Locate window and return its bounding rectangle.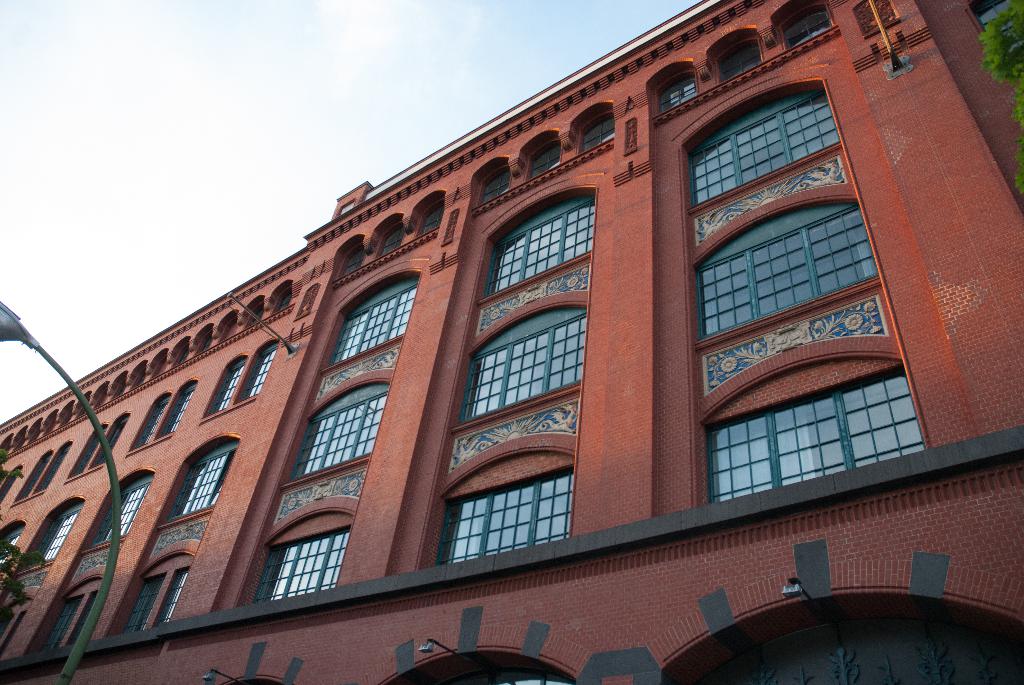
box=[6, 533, 21, 579].
